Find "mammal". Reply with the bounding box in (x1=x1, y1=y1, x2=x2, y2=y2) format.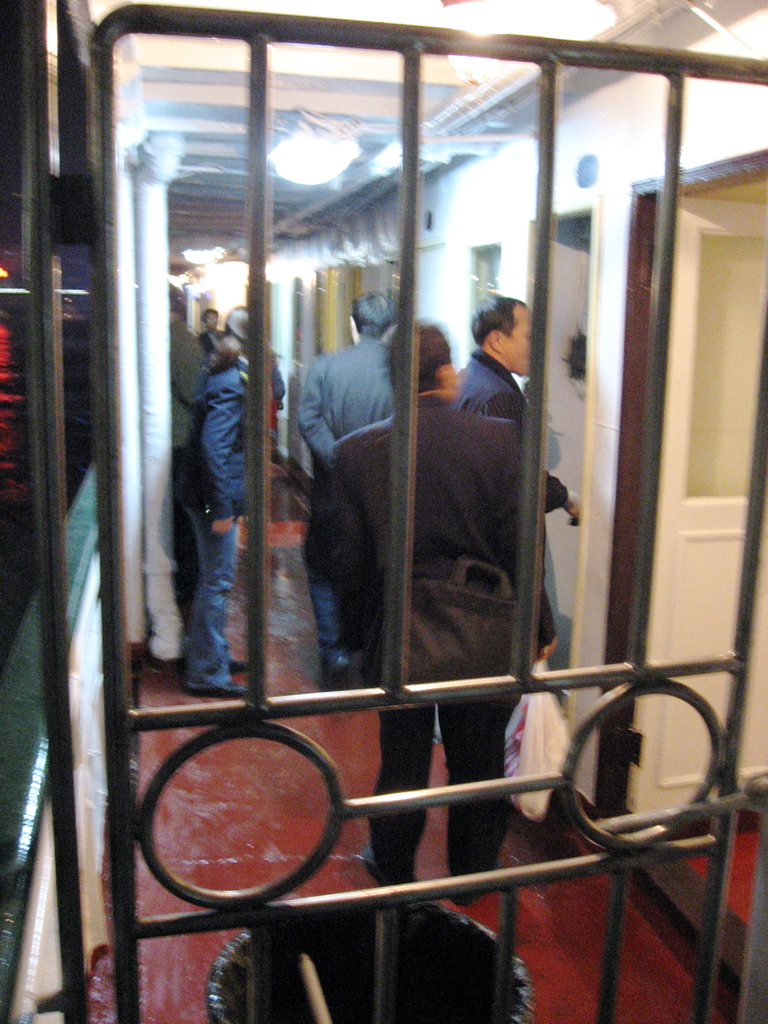
(x1=445, y1=291, x2=578, y2=765).
